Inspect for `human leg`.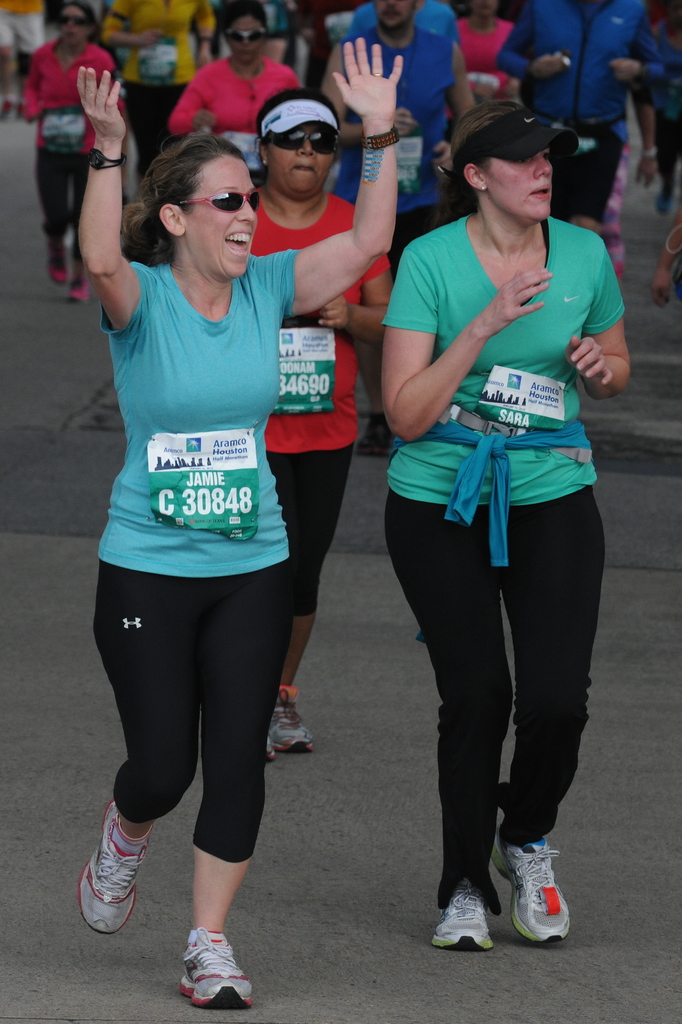
Inspection: x1=40, y1=145, x2=66, y2=279.
